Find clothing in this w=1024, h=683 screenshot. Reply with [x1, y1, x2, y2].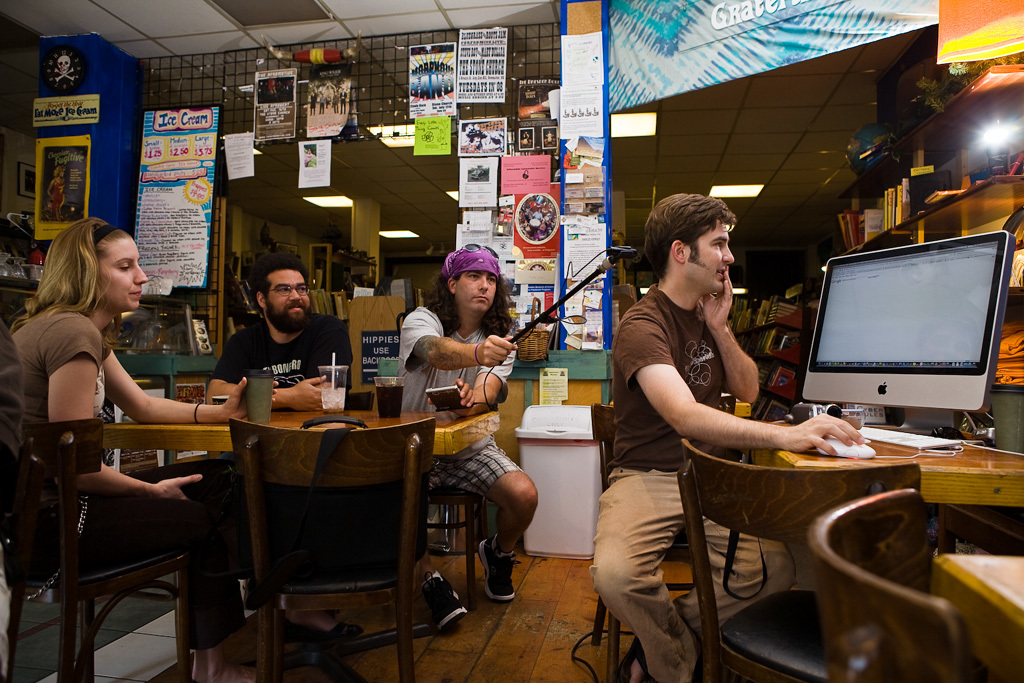
[589, 283, 806, 682].
